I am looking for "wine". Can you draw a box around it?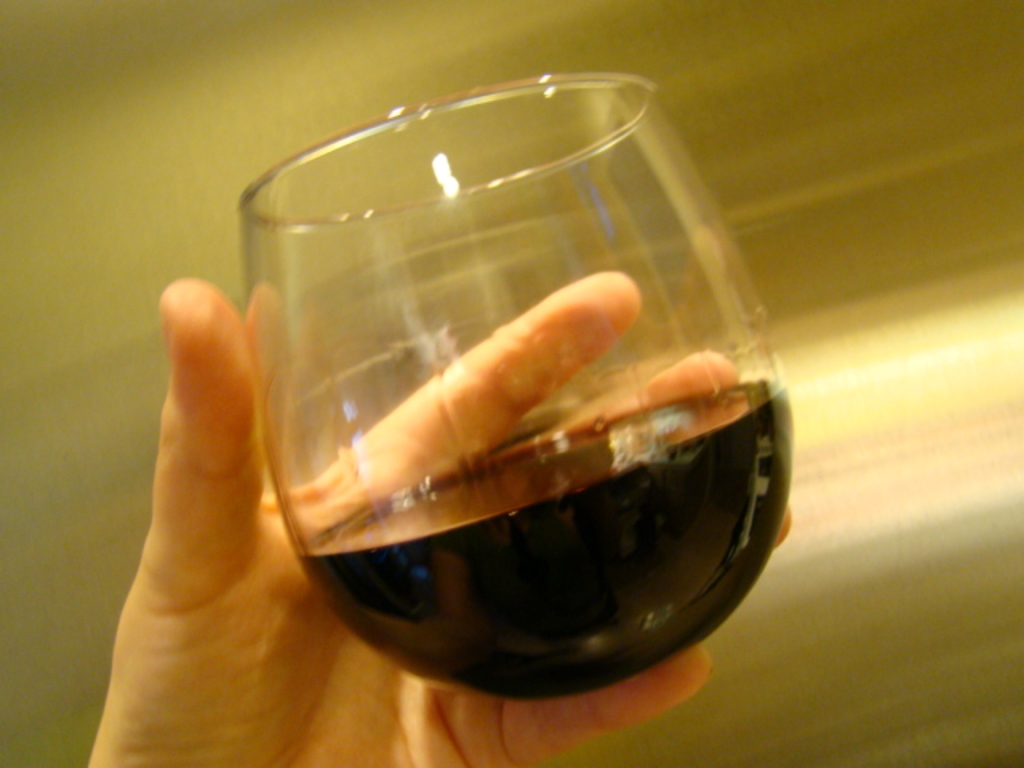
Sure, the bounding box is (left=261, top=114, right=766, bottom=767).
